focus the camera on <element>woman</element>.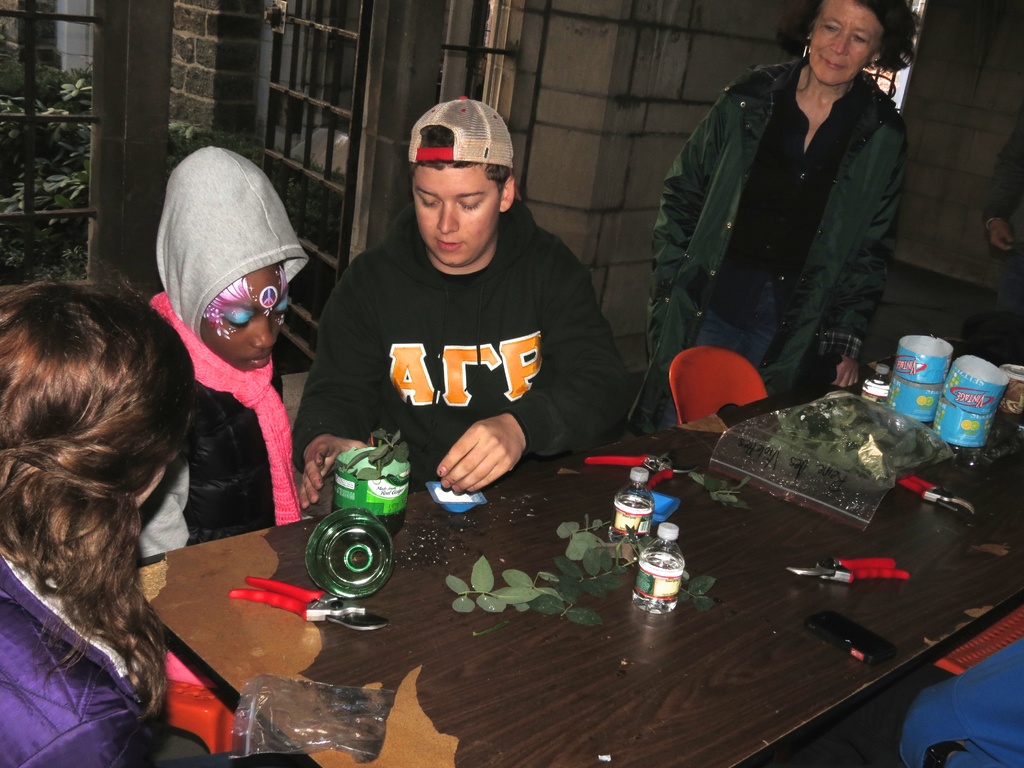
Focus region: detection(1, 236, 246, 748).
